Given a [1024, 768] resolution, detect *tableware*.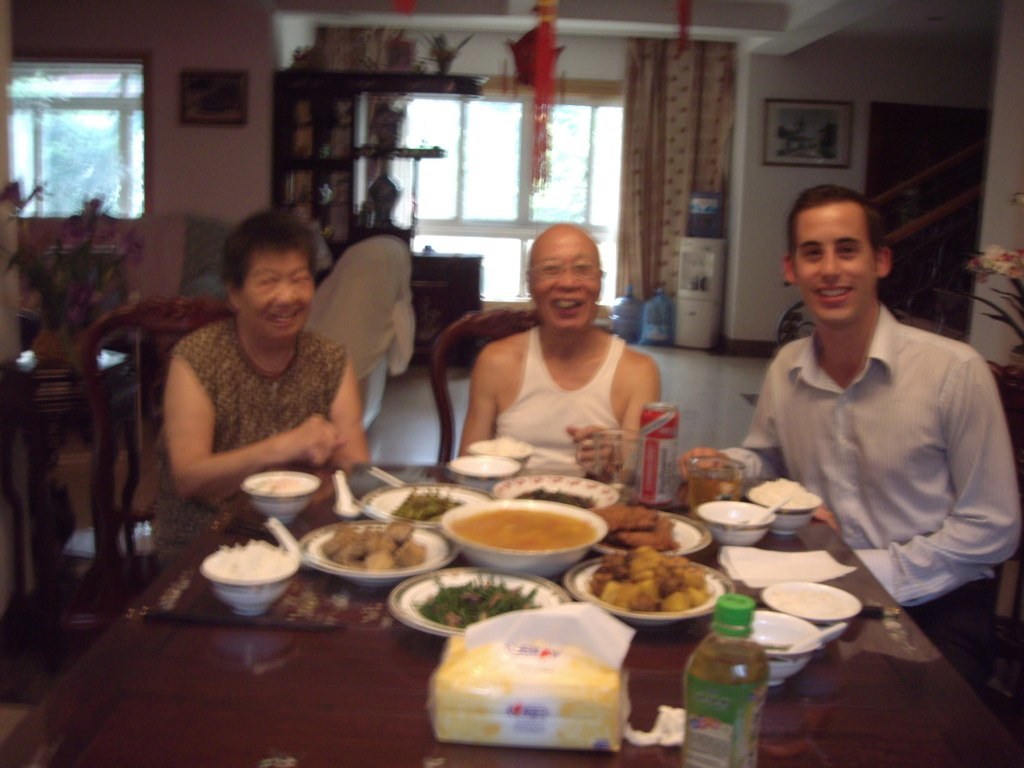
x1=385 y1=564 x2=572 y2=640.
